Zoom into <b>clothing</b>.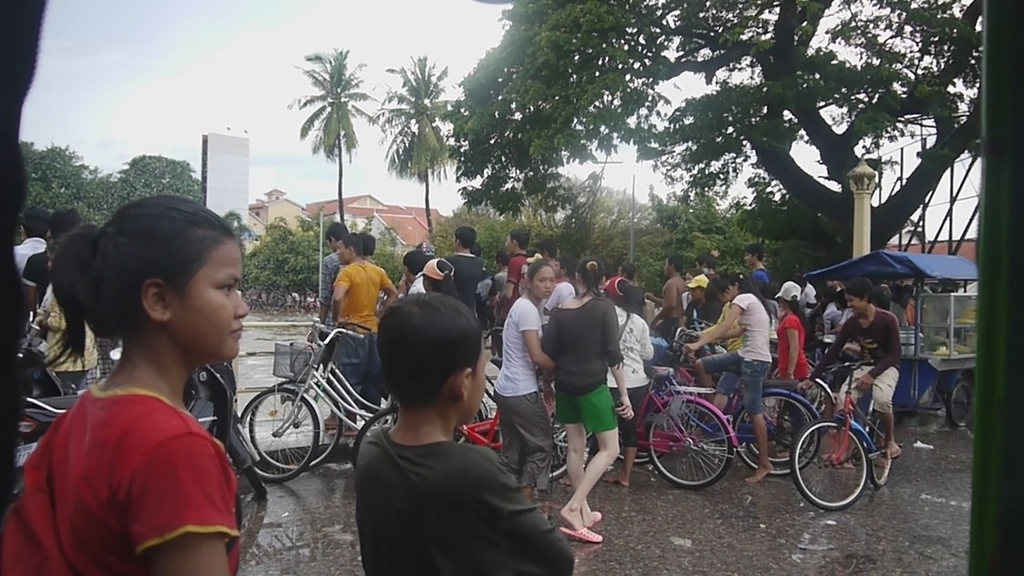
Zoom target: crop(774, 312, 826, 410).
